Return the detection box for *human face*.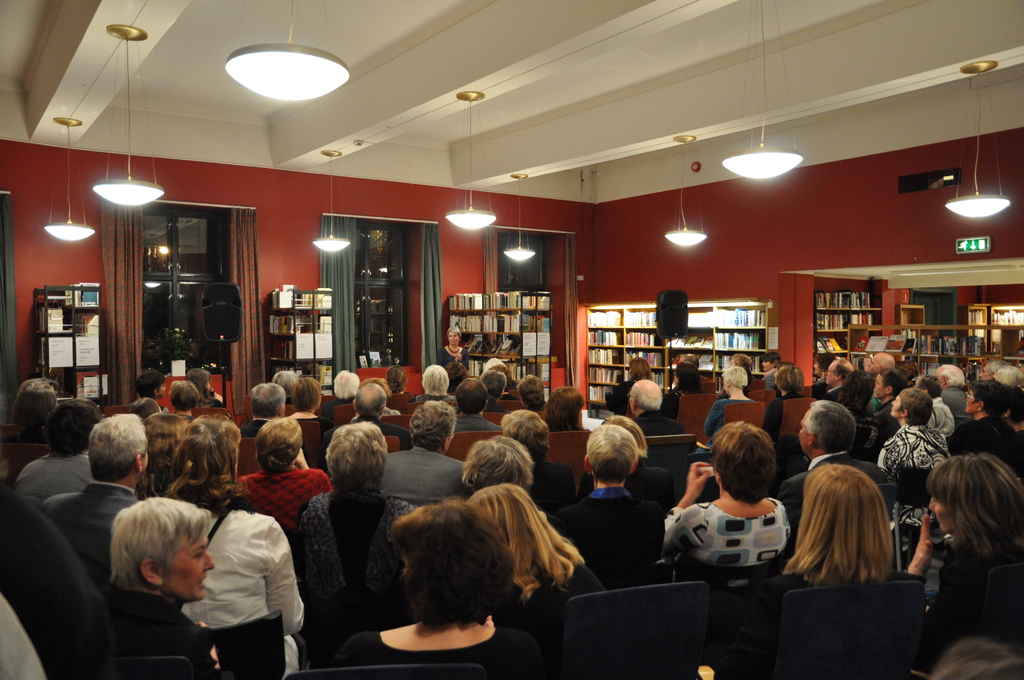
{"x1": 166, "y1": 534, "x2": 215, "y2": 602}.
